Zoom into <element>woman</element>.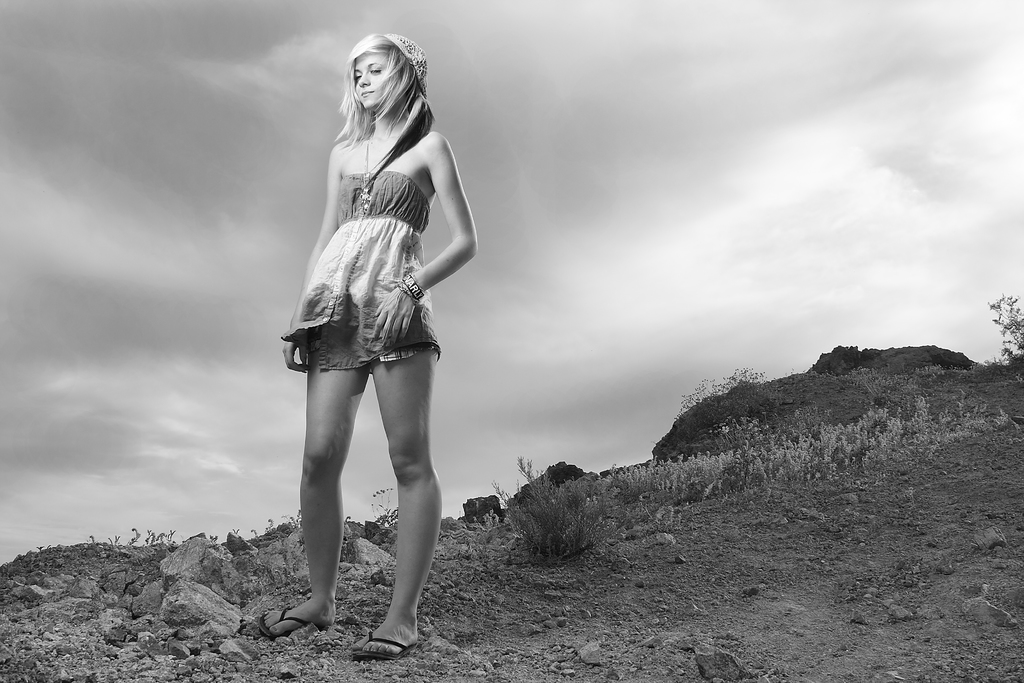
Zoom target: [left=269, top=35, right=470, bottom=636].
